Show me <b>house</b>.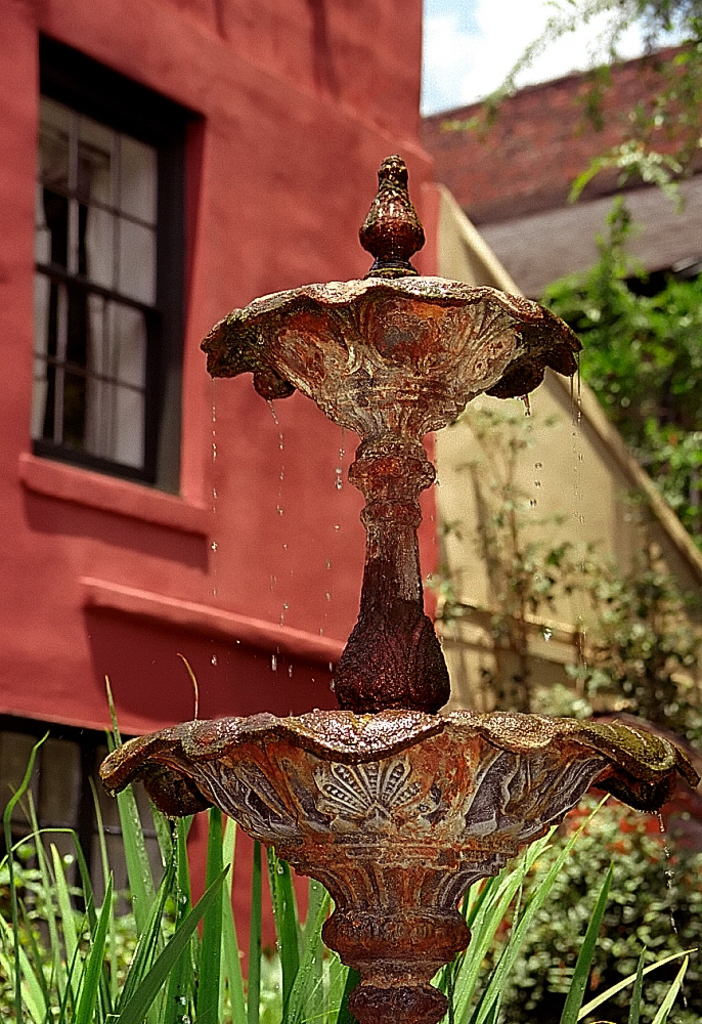
<b>house</b> is here: 440 38 701 856.
